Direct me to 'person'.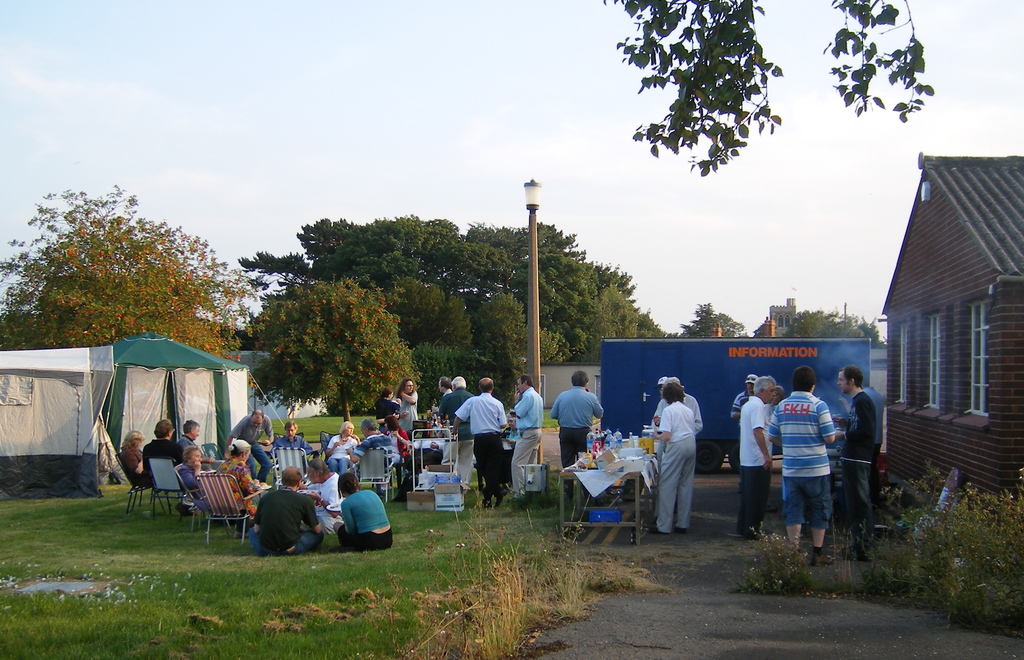
Direction: 268,421,321,468.
